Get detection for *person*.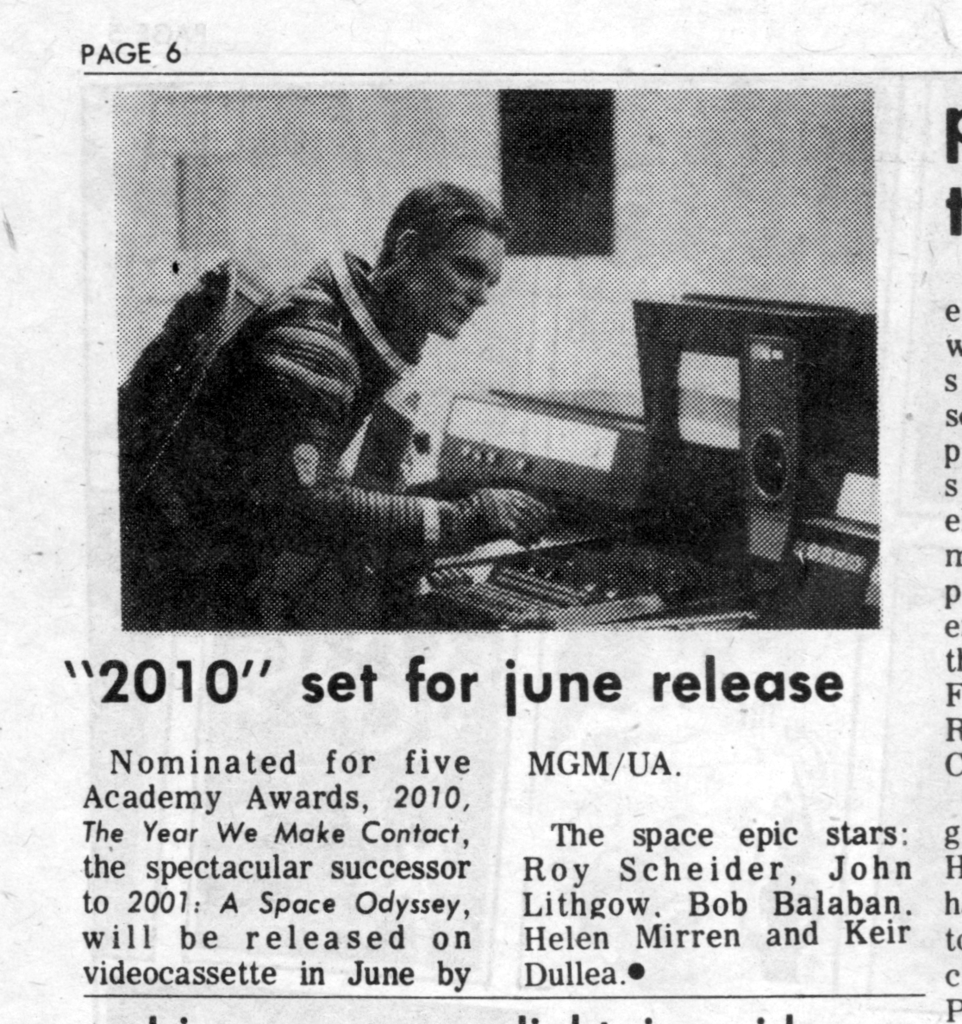
Detection: bbox=[146, 163, 559, 621].
